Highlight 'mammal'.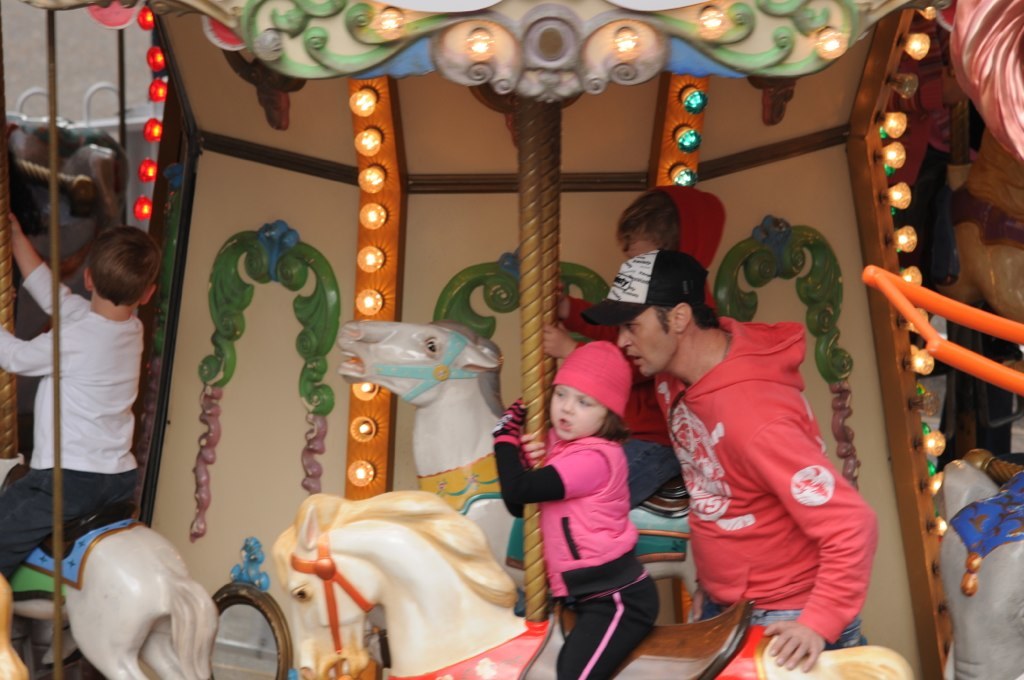
Highlighted region: pyautogui.locateOnScreen(492, 338, 659, 679).
